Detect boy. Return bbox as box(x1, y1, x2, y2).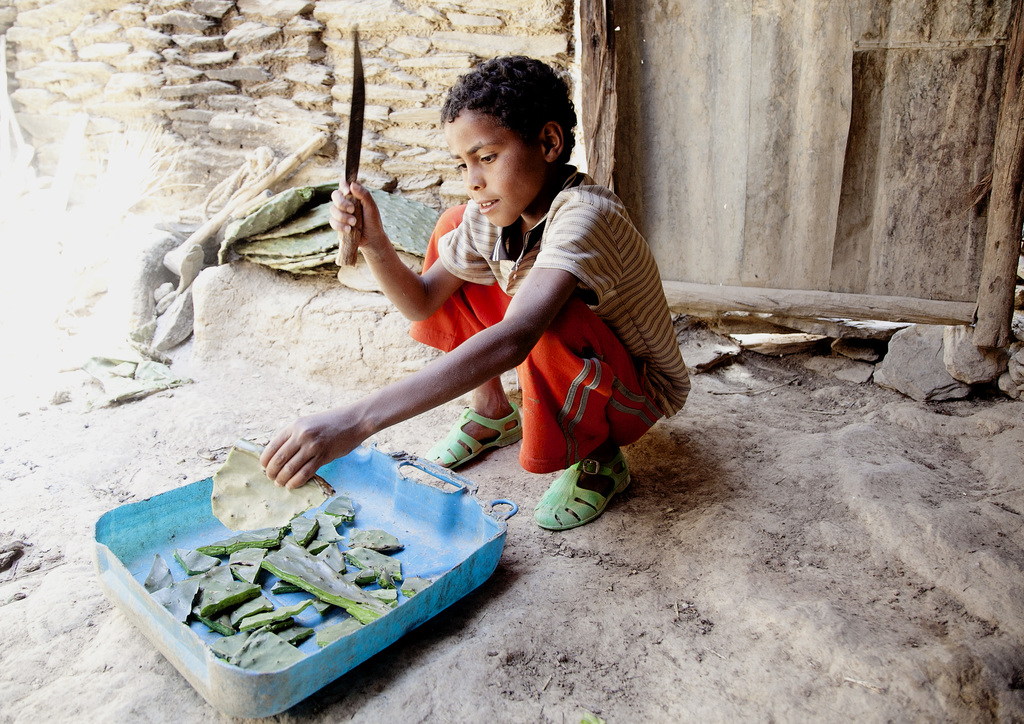
box(259, 51, 691, 535).
